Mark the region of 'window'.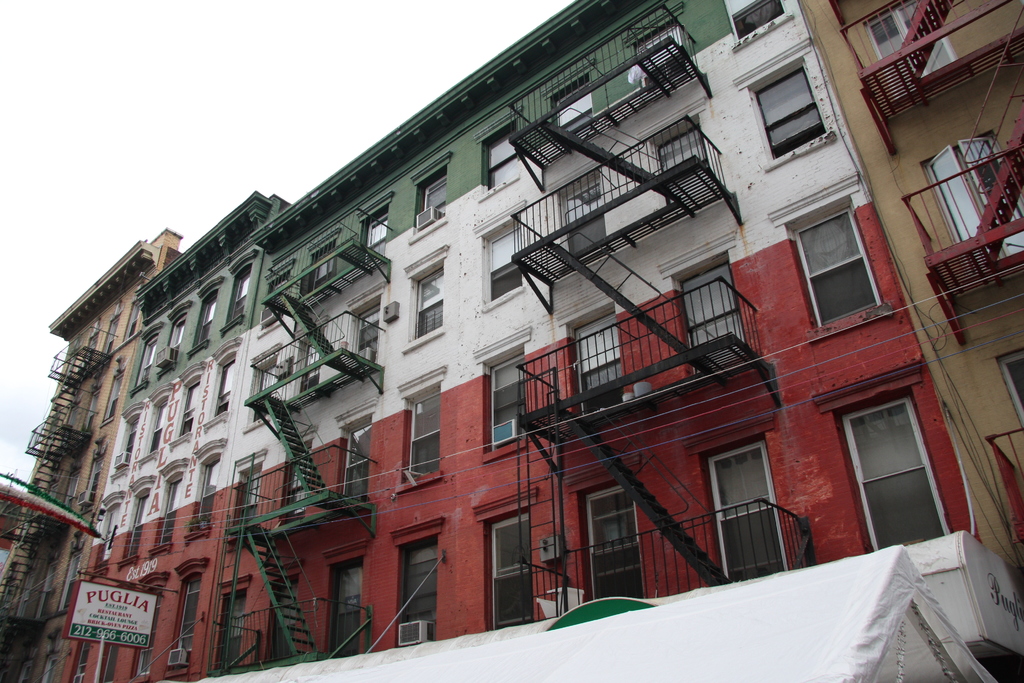
Region: pyautogui.locateOnScreen(111, 401, 143, 476).
